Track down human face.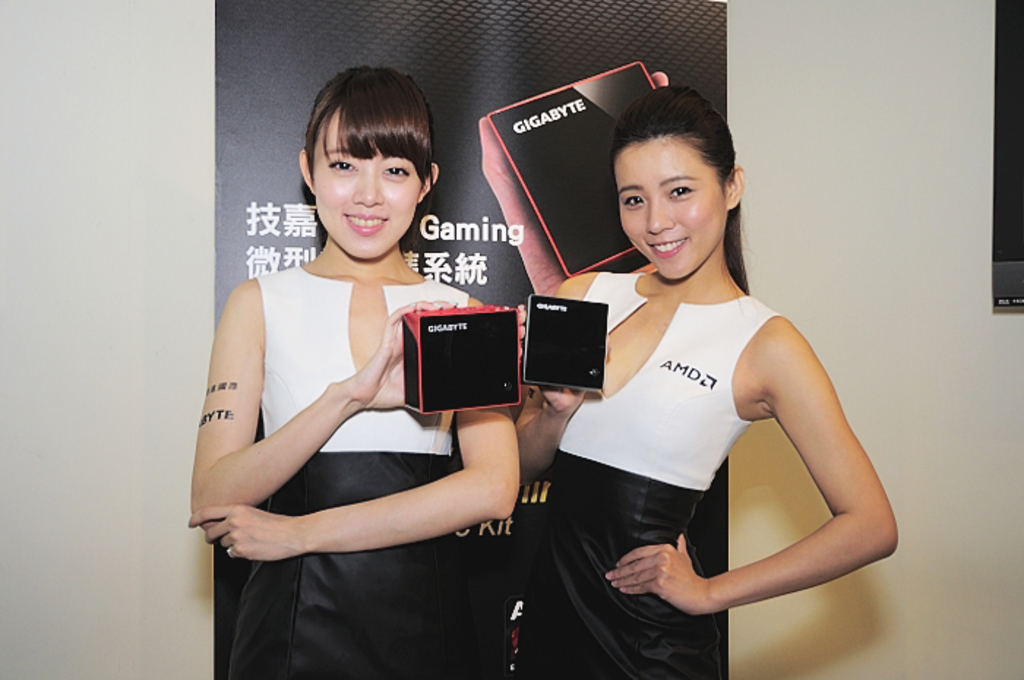
Tracked to select_region(613, 137, 724, 287).
